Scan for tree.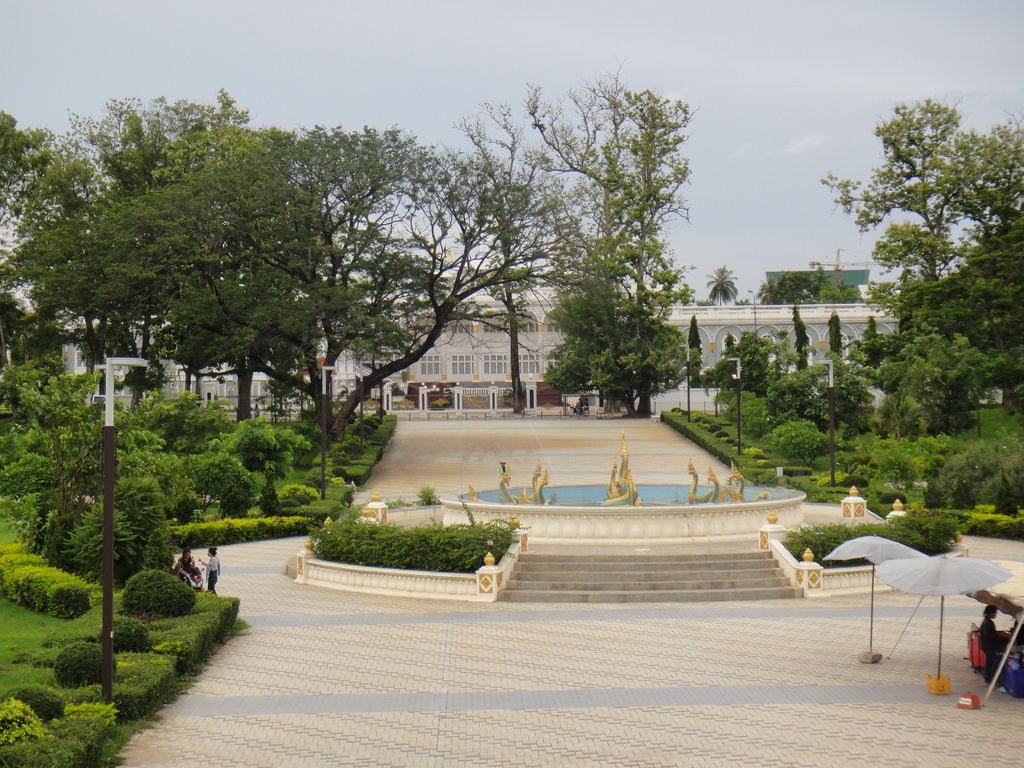
Scan result: (821,91,1023,280).
